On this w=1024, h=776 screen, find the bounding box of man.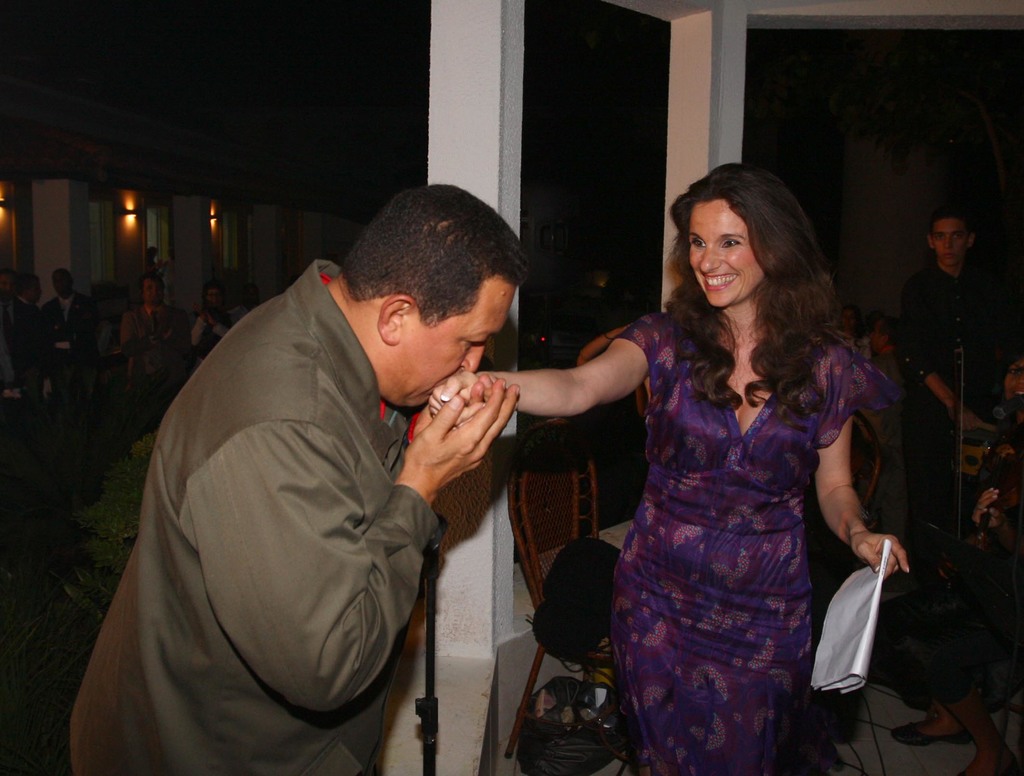
Bounding box: (left=14, top=274, right=50, bottom=400).
